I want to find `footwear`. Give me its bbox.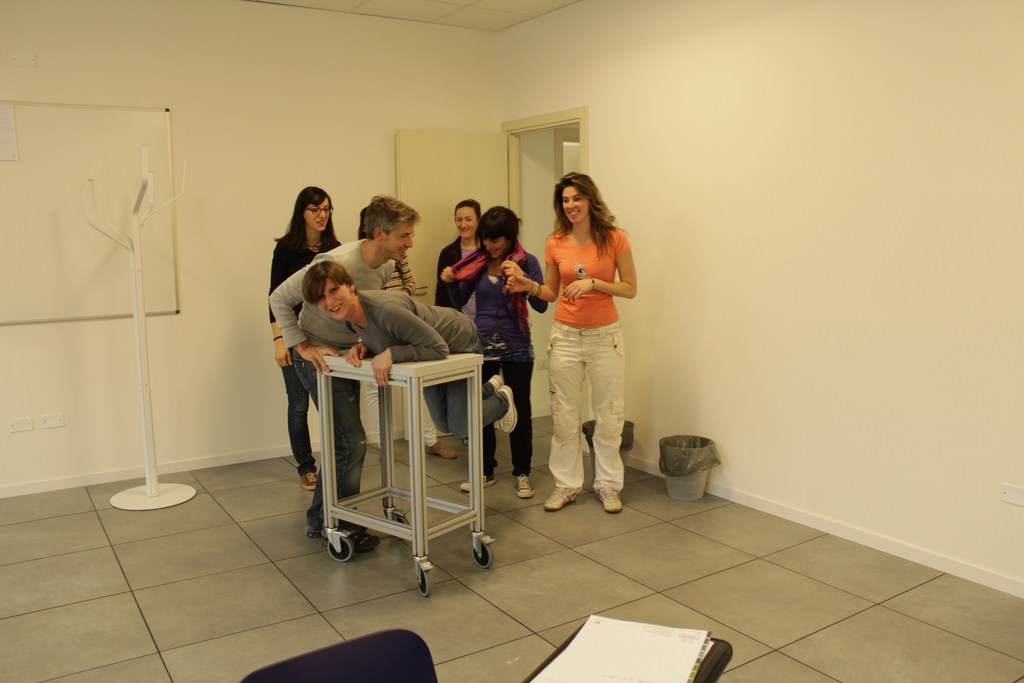
(left=516, top=473, right=537, bottom=498).
